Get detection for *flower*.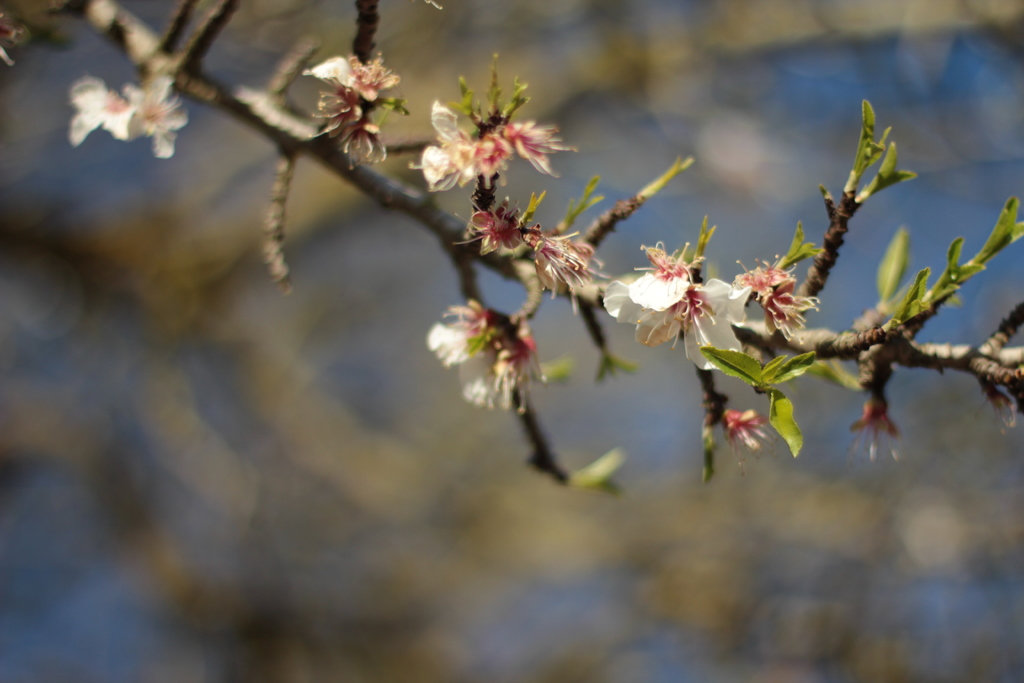
Detection: detection(416, 99, 495, 194).
